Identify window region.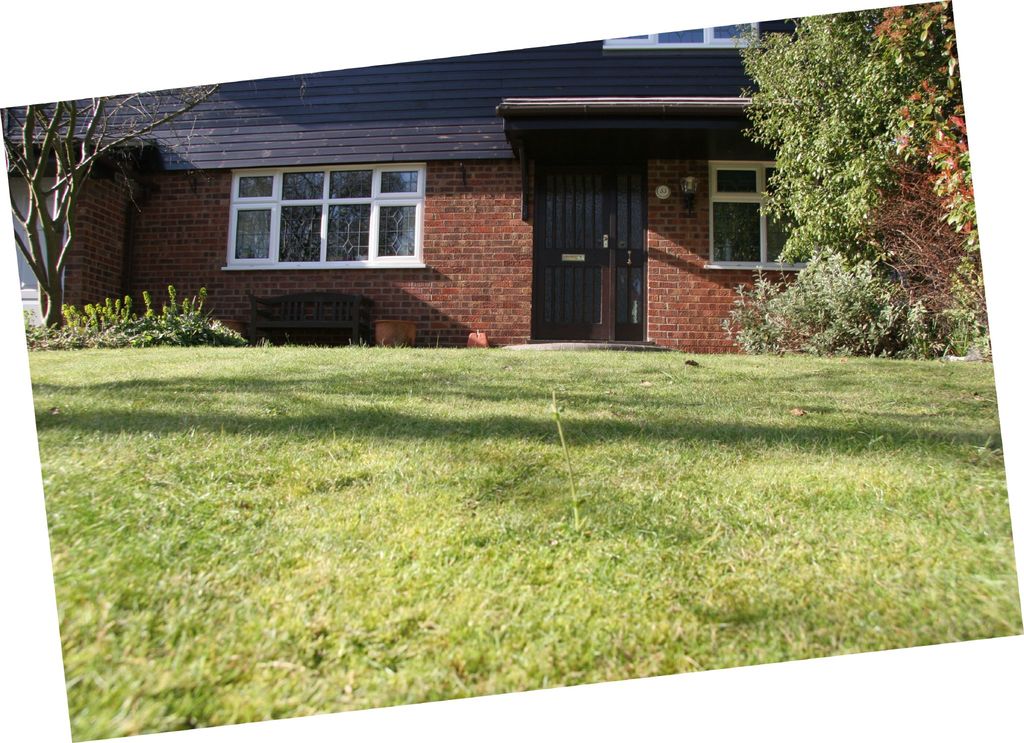
Region: bbox=[600, 13, 776, 52].
